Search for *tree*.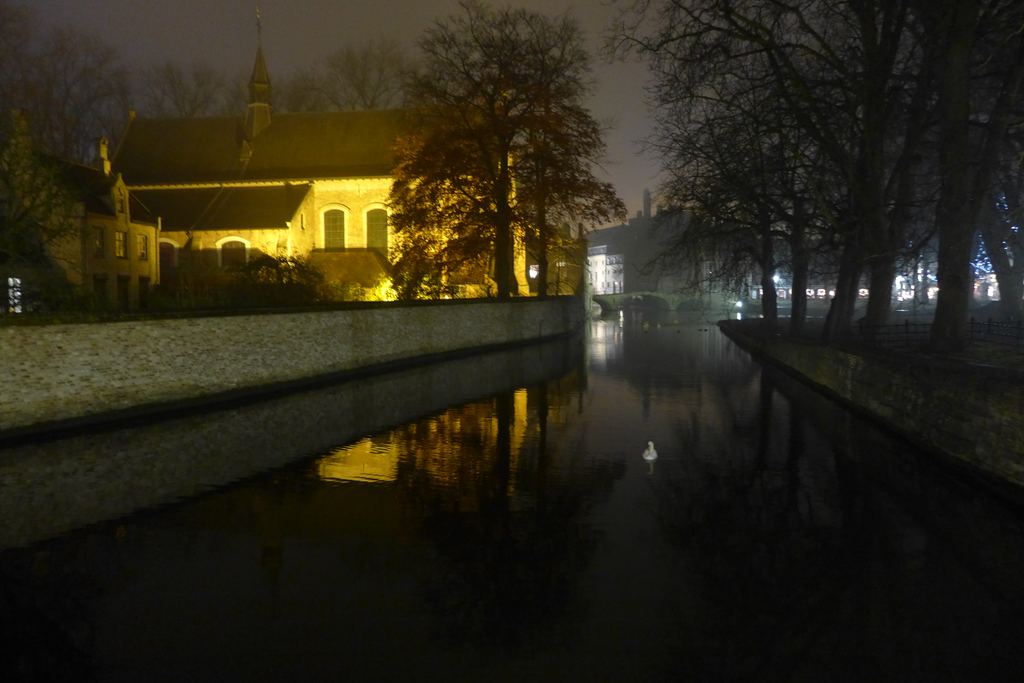
Found at select_region(492, 54, 628, 302).
